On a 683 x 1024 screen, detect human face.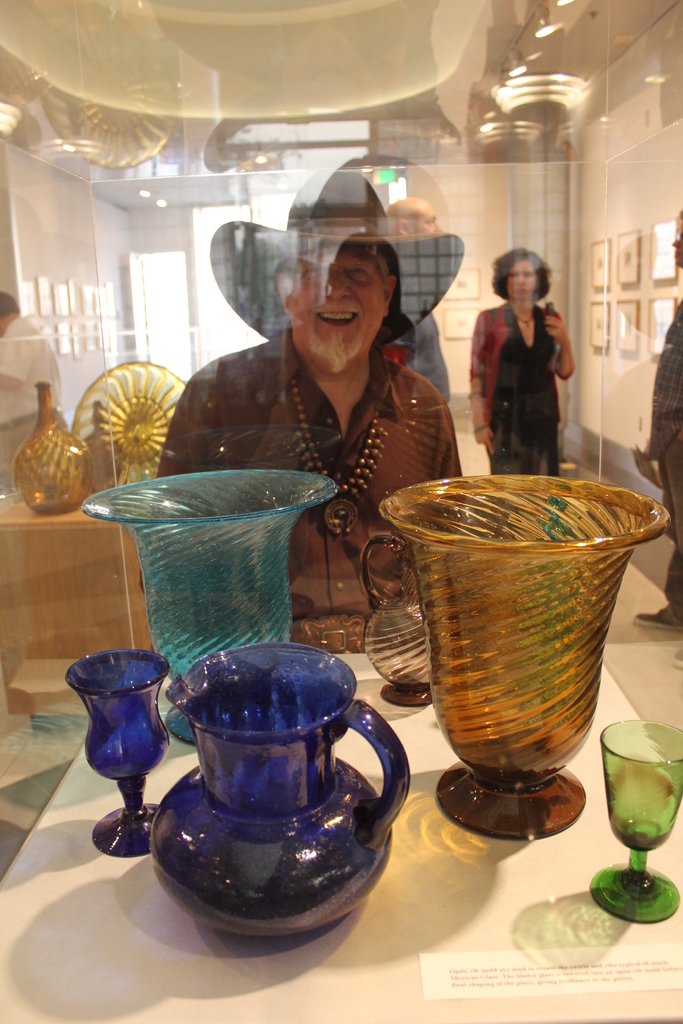
pyautogui.locateOnScreen(672, 219, 682, 264).
